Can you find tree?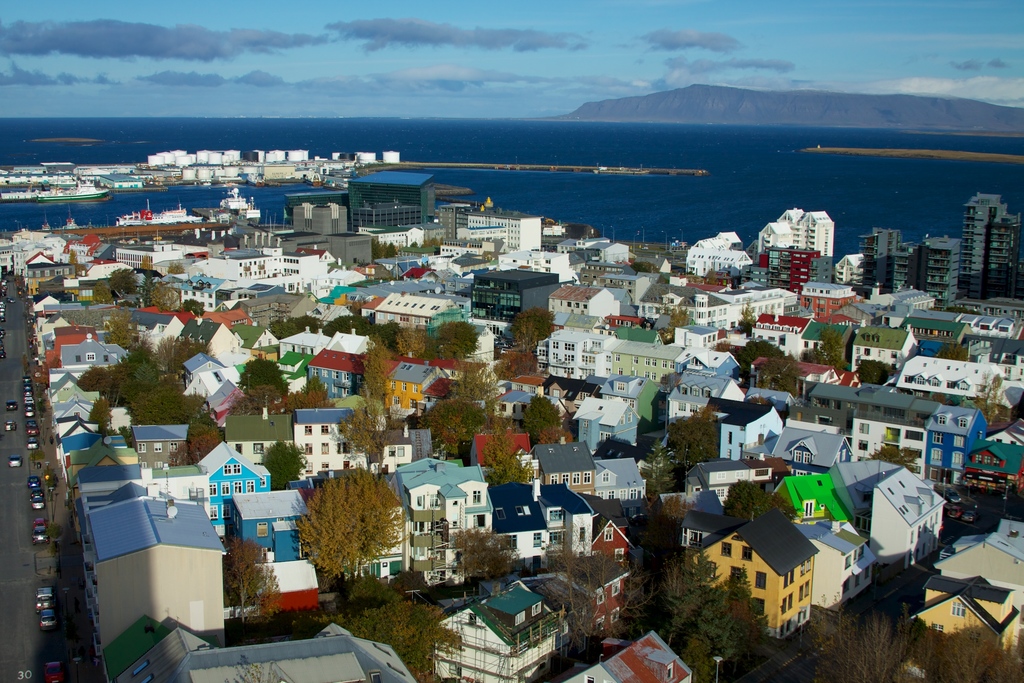
Yes, bounding box: region(320, 584, 471, 666).
